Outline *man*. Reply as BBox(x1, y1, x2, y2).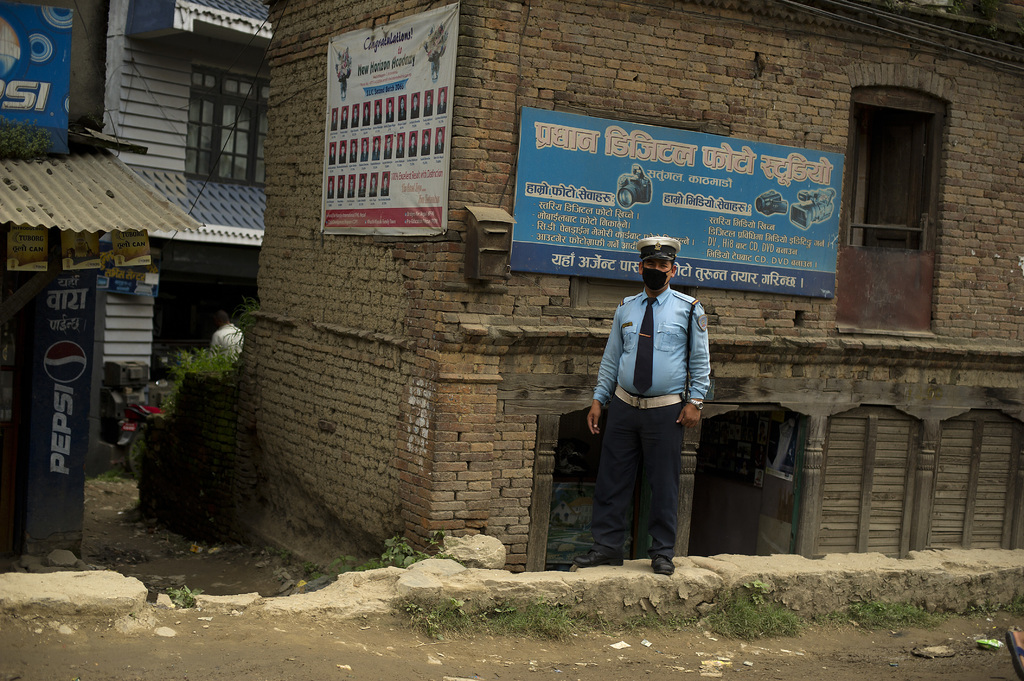
BBox(589, 246, 721, 578).
